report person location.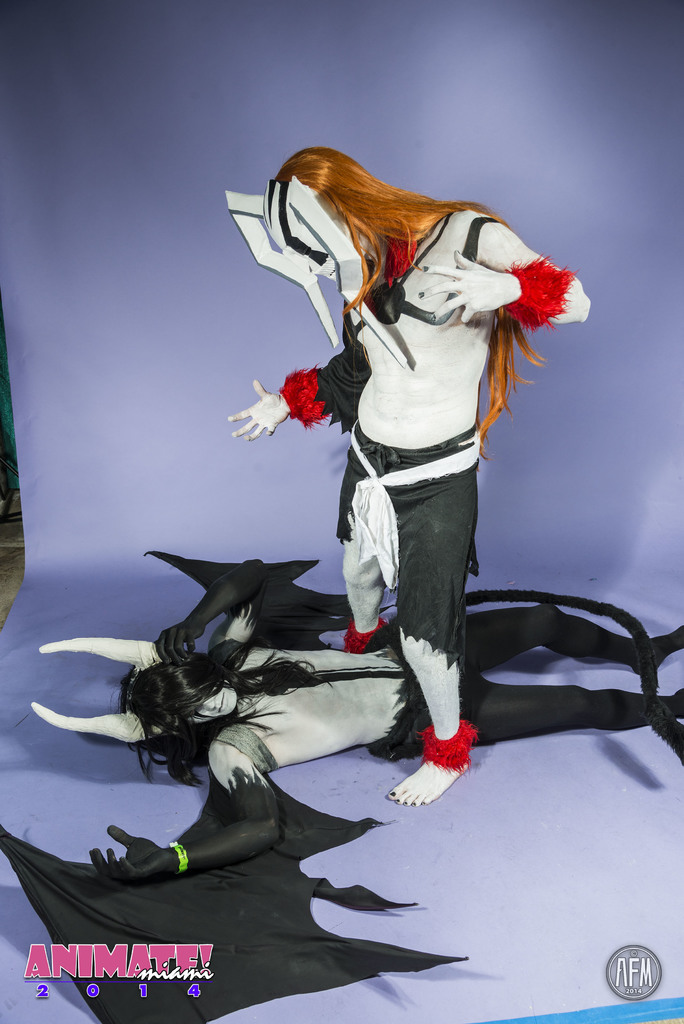
Report: [left=29, top=557, right=683, bottom=881].
